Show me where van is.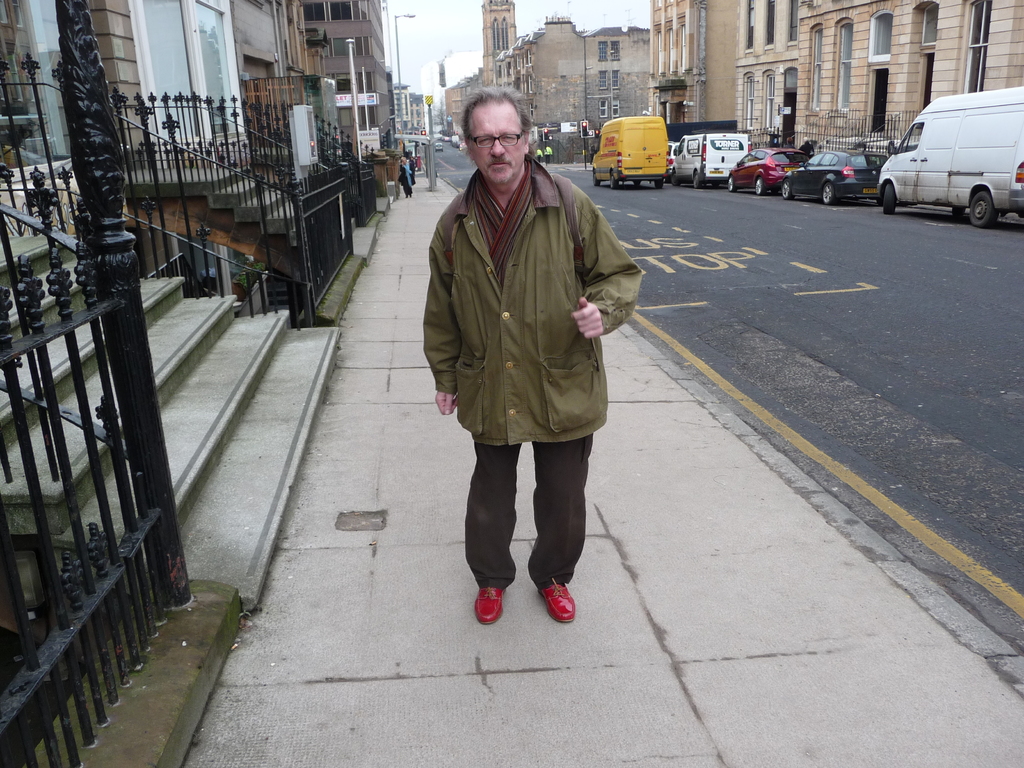
van is at [x1=877, y1=86, x2=1023, y2=229].
